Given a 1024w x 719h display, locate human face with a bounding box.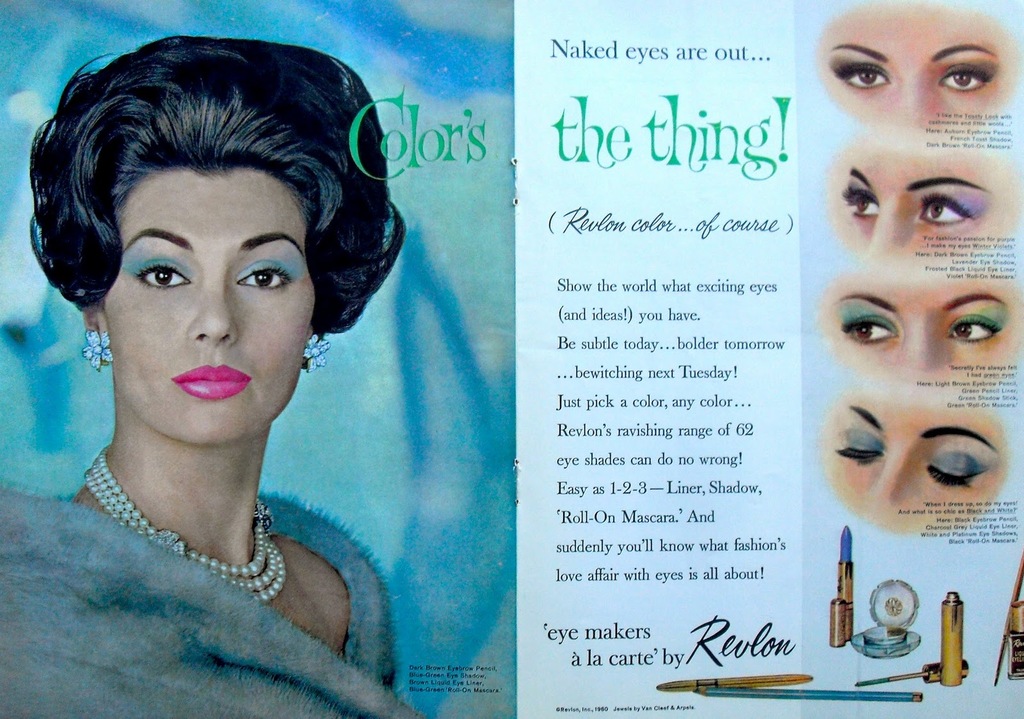
Located: (x1=99, y1=170, x2=314, y2=446).
